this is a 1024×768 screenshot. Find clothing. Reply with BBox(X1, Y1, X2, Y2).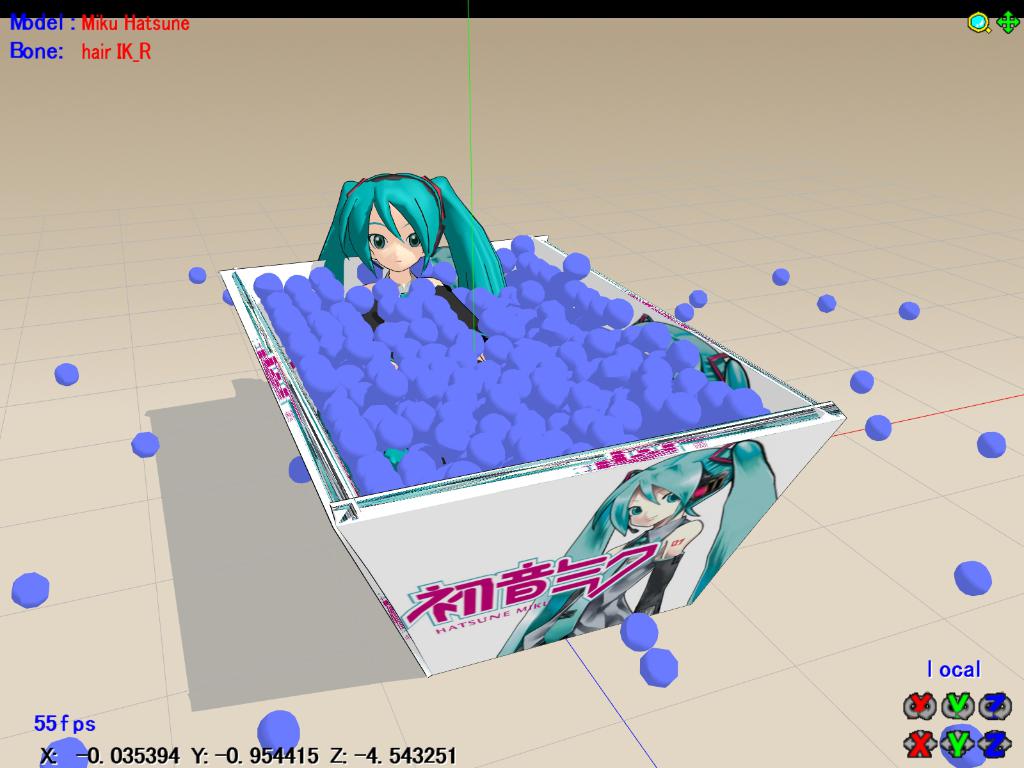
BBox(364, 280, 485, 330).
